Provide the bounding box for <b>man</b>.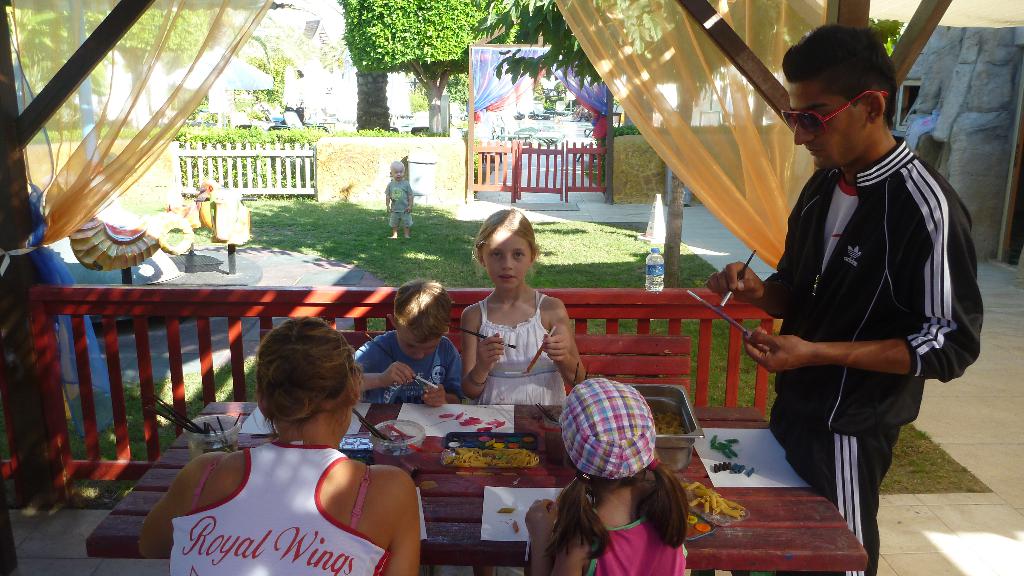
rect(735, 31, 972, 536).
